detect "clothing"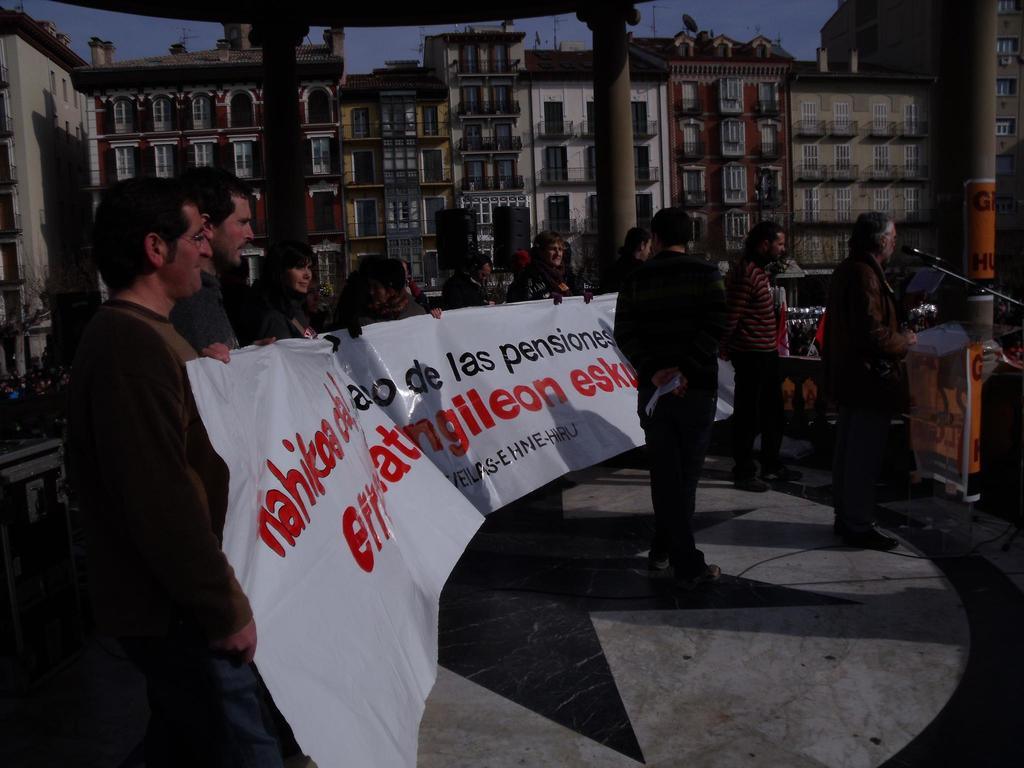
select_region(58, 287, 278, 763)
